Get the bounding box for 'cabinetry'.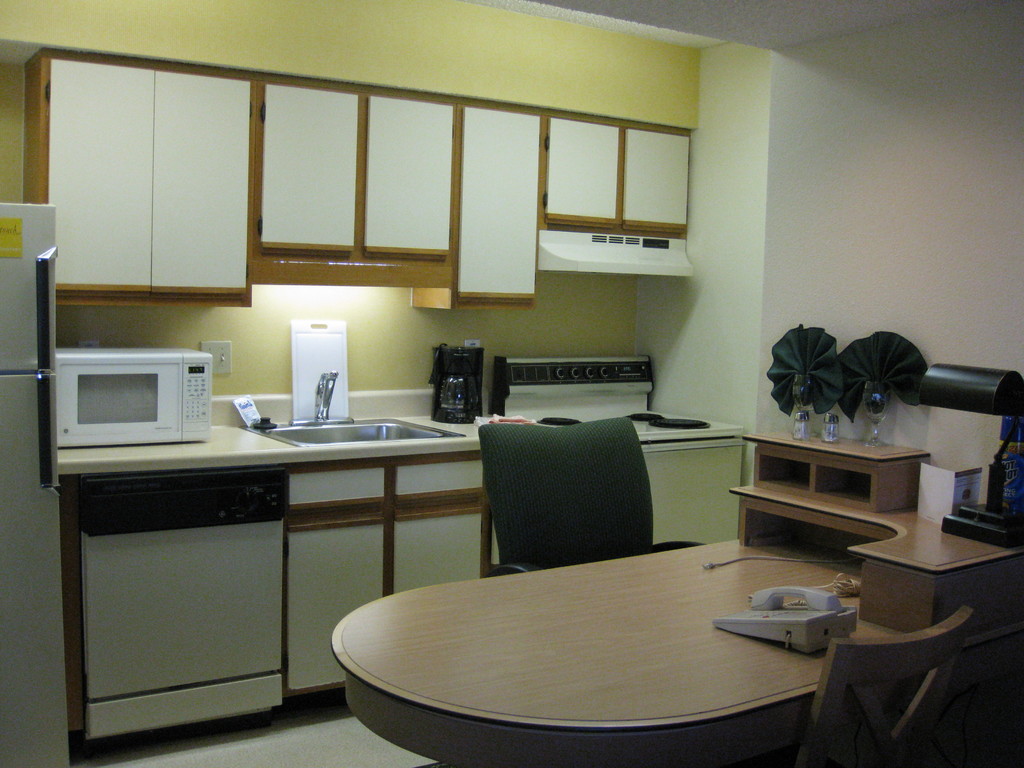
detection(355, 99, 451, 255).
